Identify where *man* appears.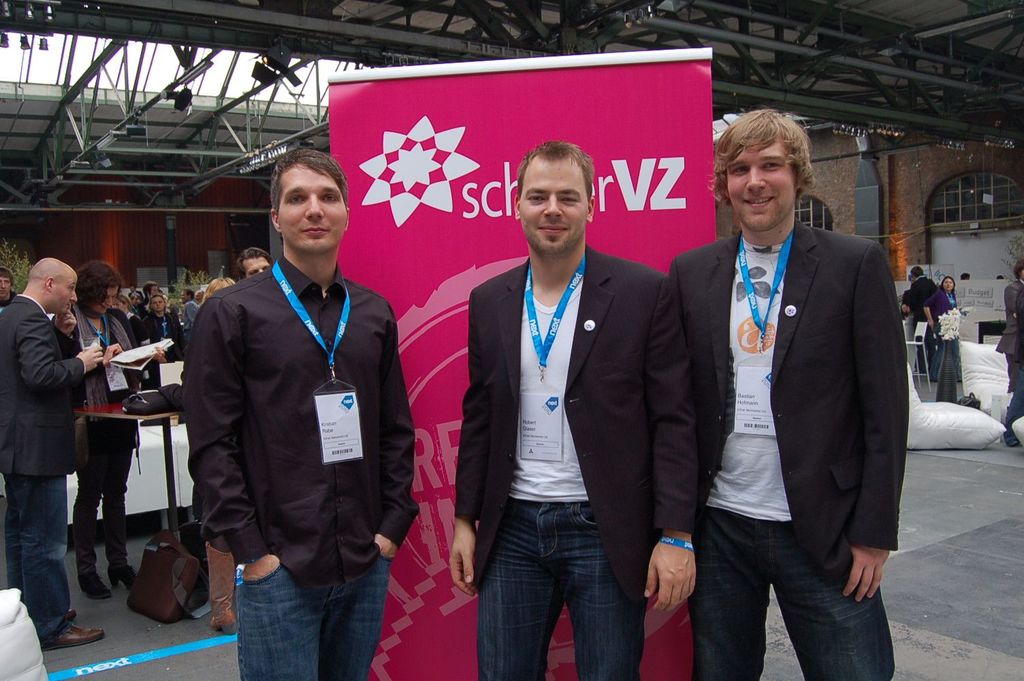
Appears at (left=447, top=138, right=696, bottom=680).
